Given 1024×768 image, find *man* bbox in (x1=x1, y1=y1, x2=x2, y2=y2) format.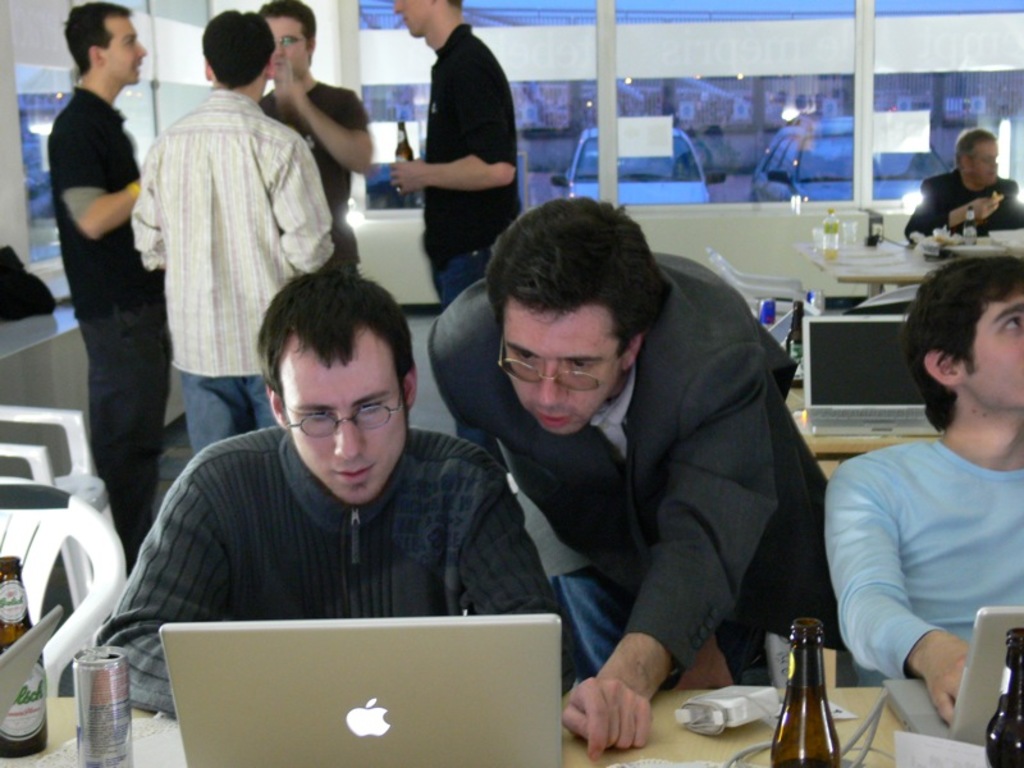
(x1=905, y1=124, x2=1023, y2=255).
